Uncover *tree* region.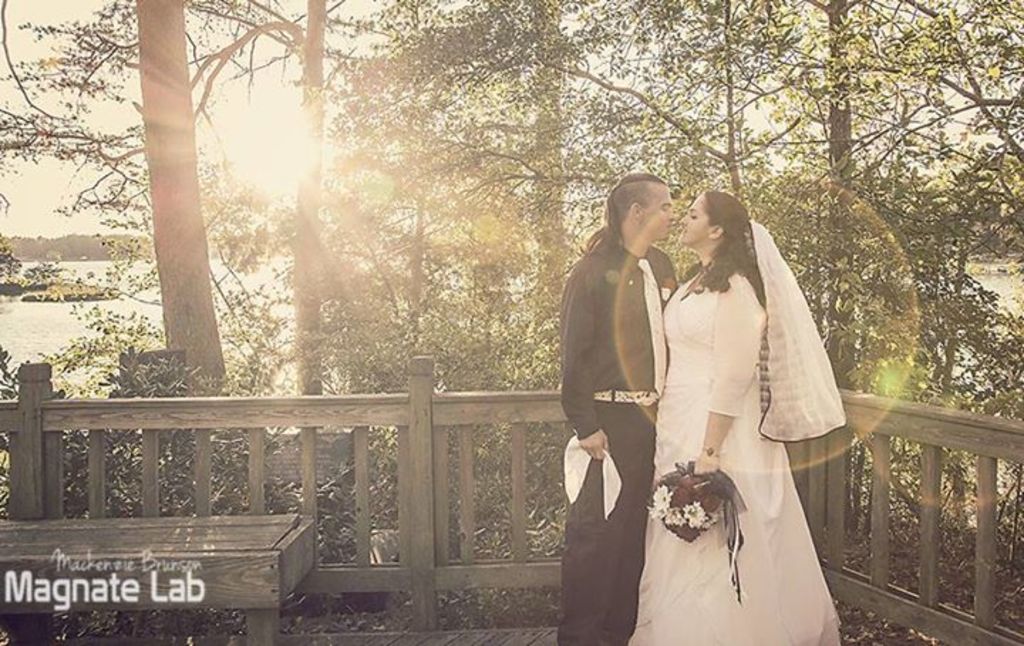
Uncovered: (x1=85, y1=0, x2=418, y2=430).
